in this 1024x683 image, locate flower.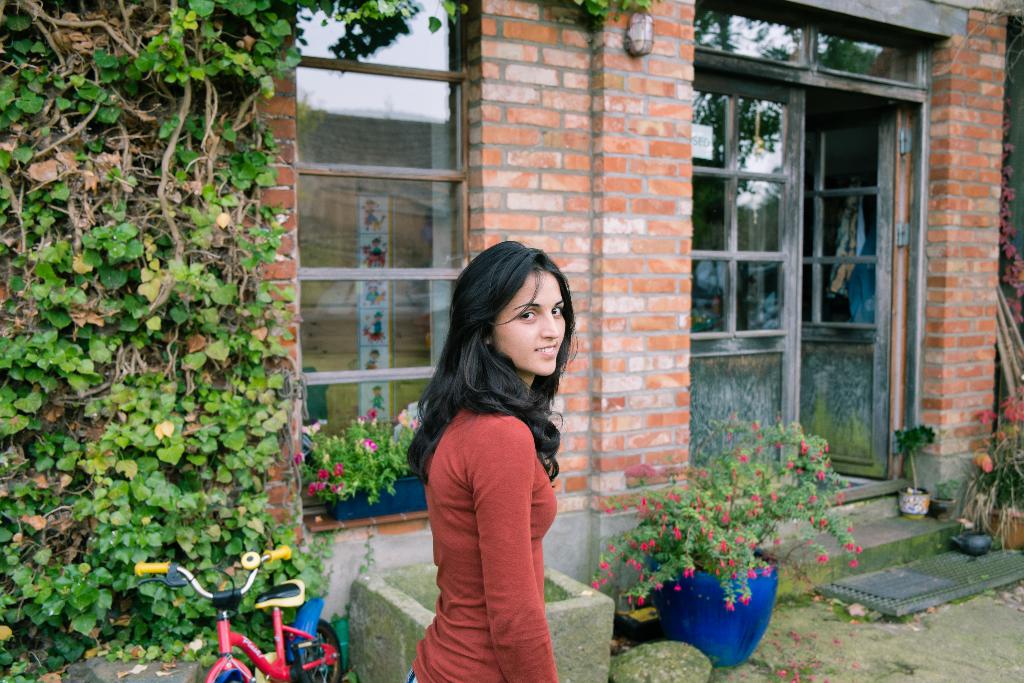
Bounding box: x1=315 y1=469 x2=329 y2=481.
